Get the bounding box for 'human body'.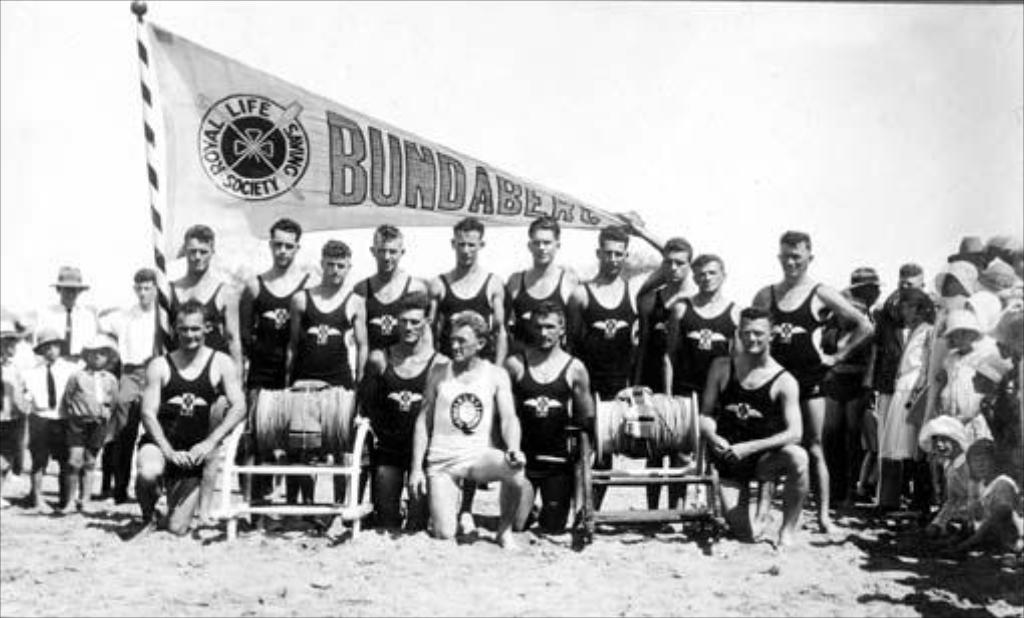
Rect(671, 255, 739, 504).
